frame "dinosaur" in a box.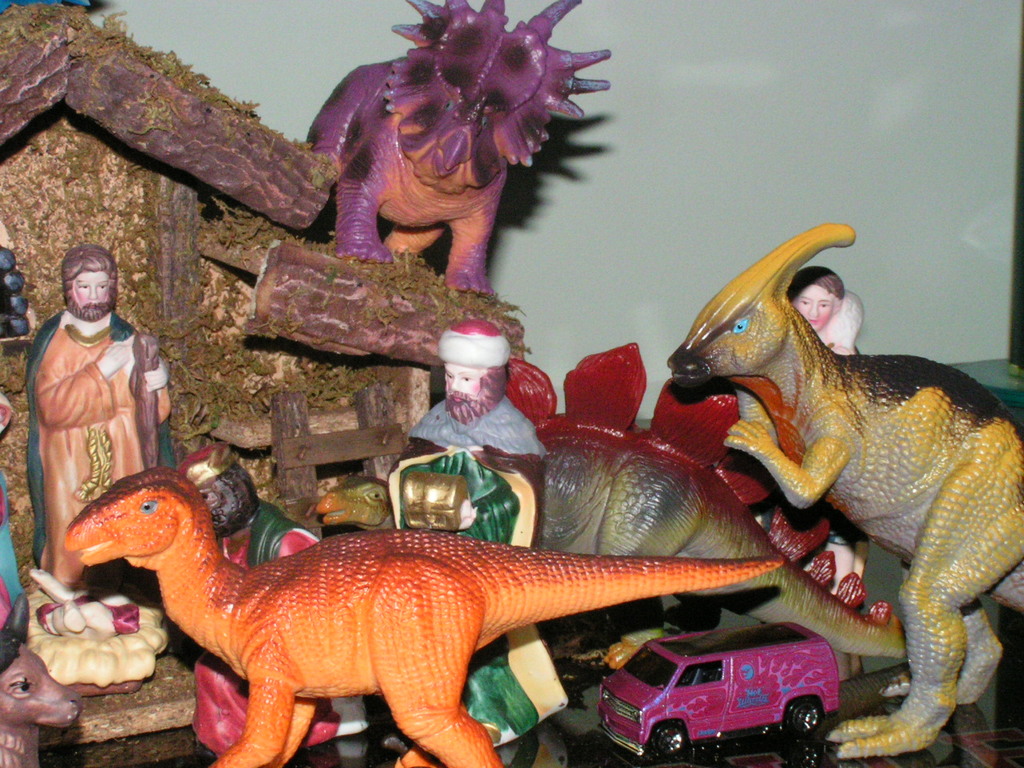
305, 0, 610, 299.
